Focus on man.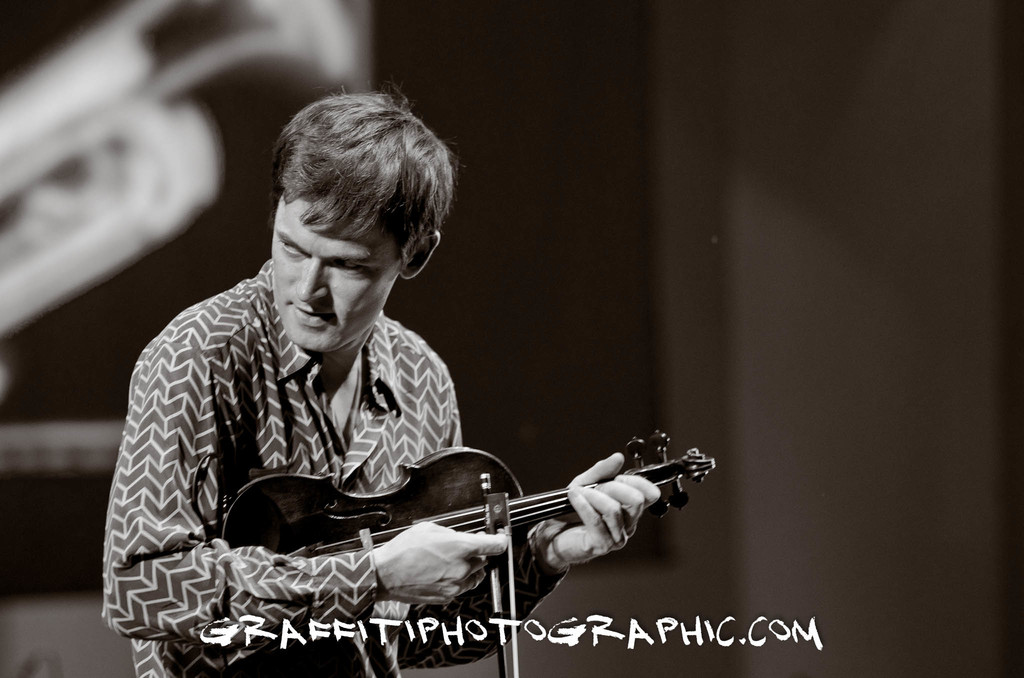
Focused at region(97, 74, 667, 677).
